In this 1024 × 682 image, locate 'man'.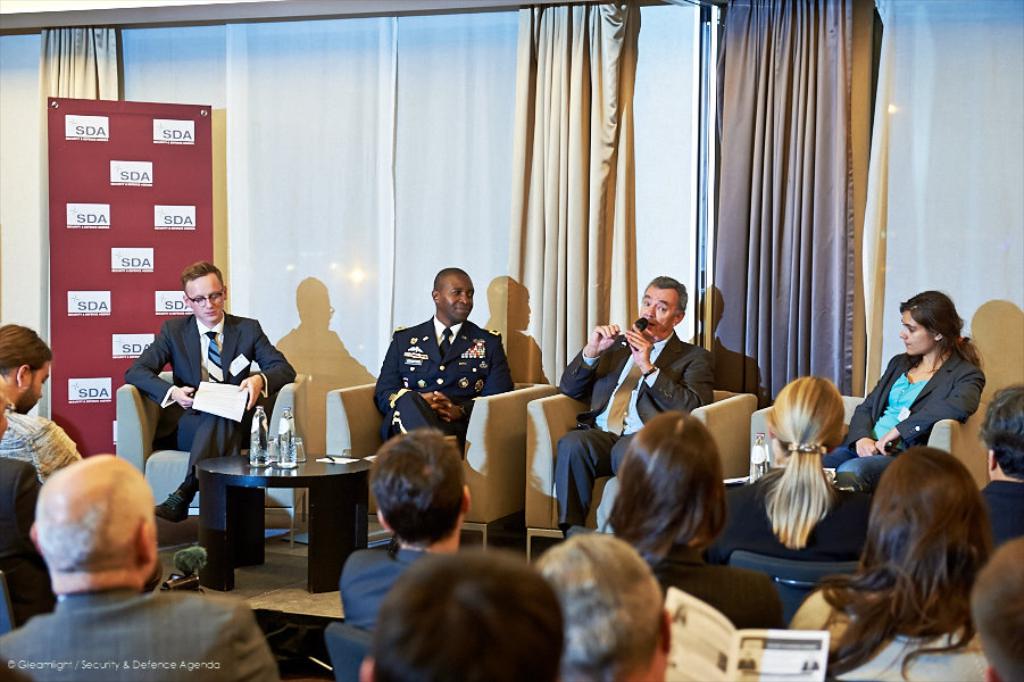
Bounding box: 972/544/1023/681.
